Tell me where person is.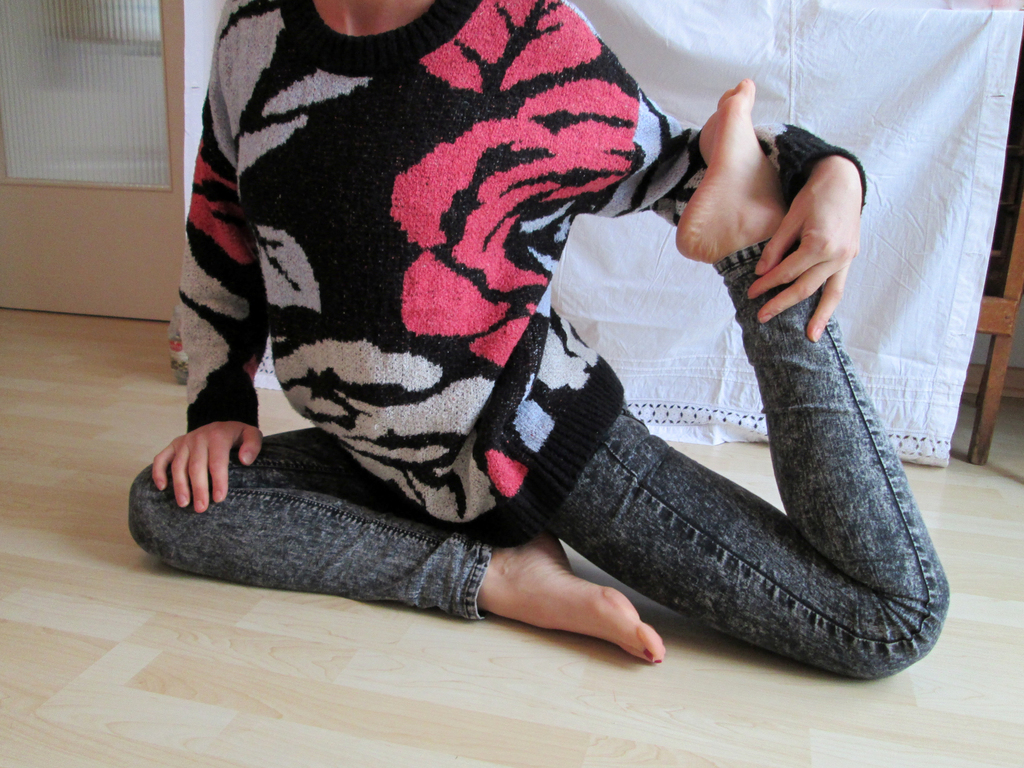
person is at x1=124, y1=0, x2=953, y2=684.
